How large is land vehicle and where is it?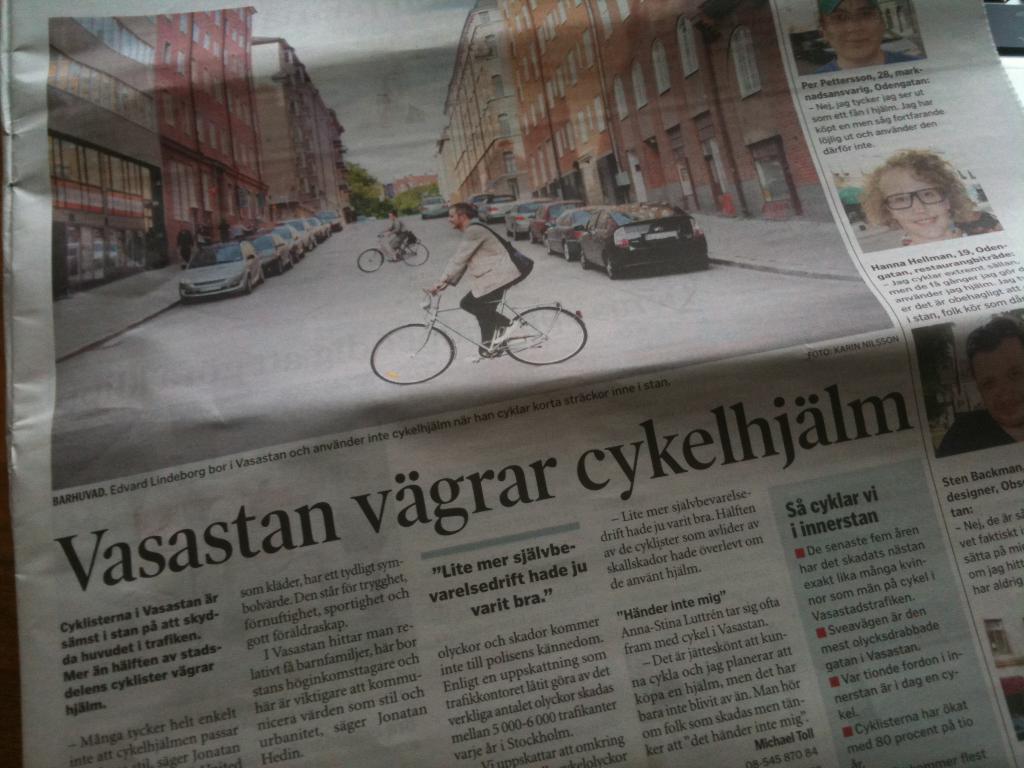
Bounding box: crop(419, 195, 449, 220).
